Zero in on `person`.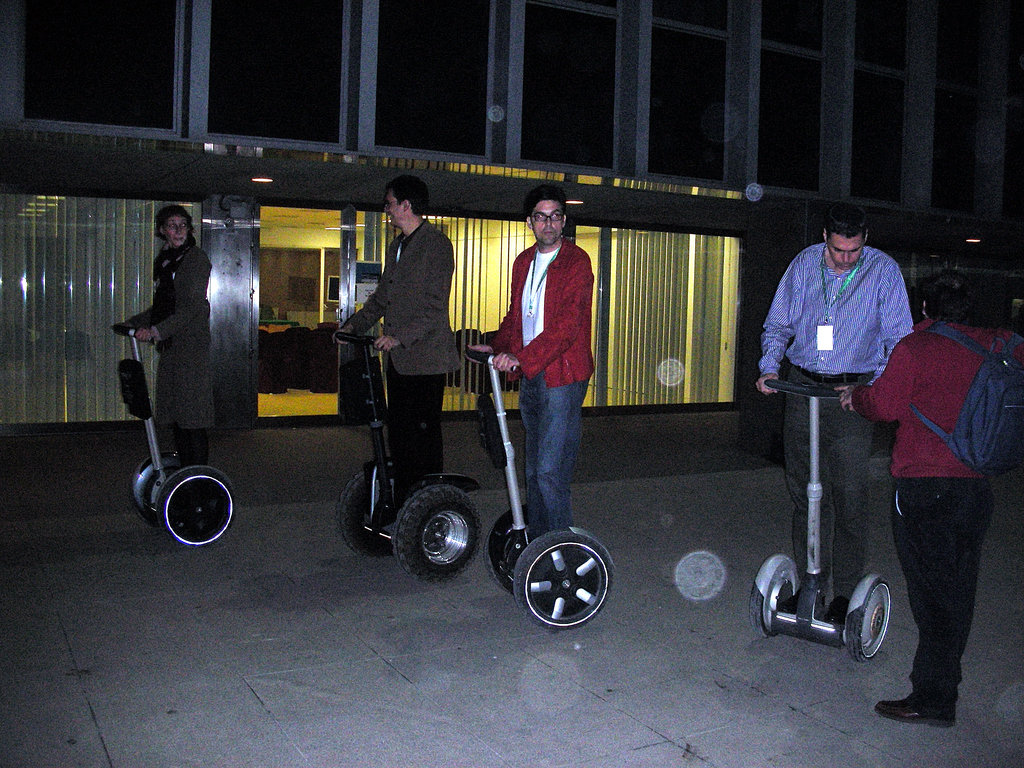
Zeroed in: 462,184,594,536.
